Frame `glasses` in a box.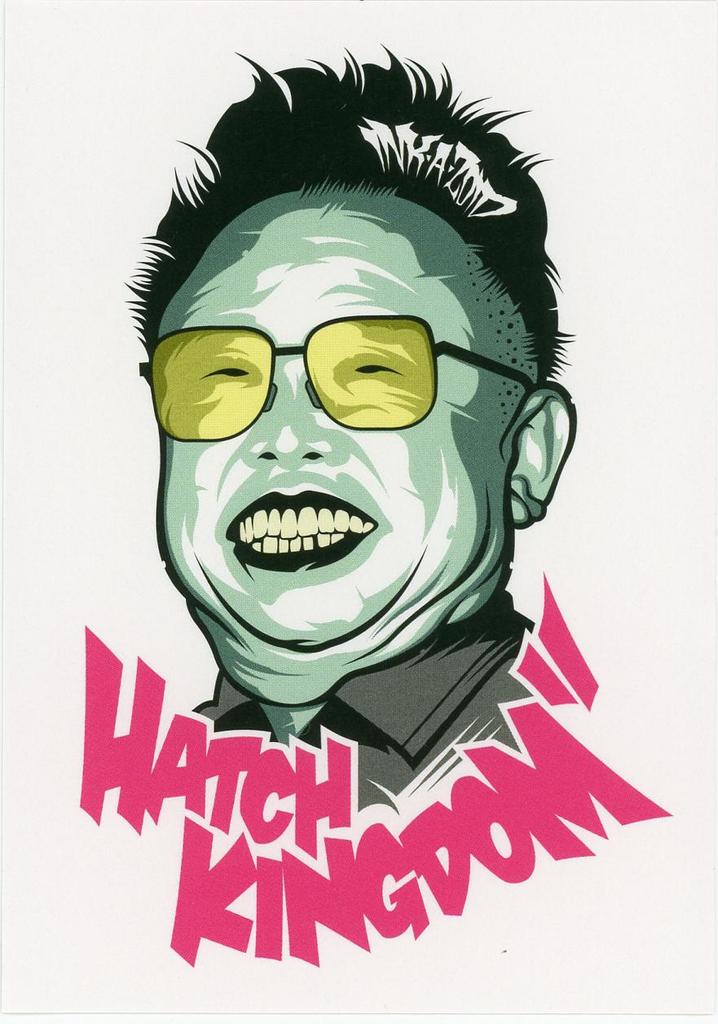
[162, 319, 496, 428].
